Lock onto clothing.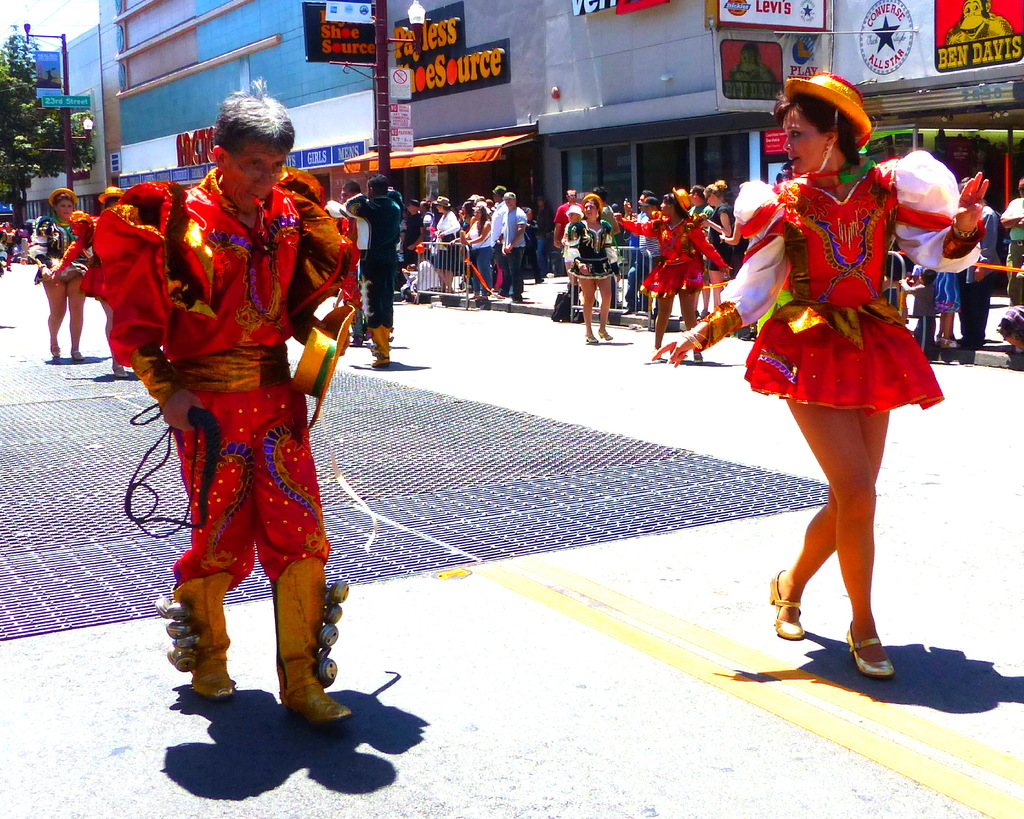
Locked: bbox=[106, 147, 331, 647].
